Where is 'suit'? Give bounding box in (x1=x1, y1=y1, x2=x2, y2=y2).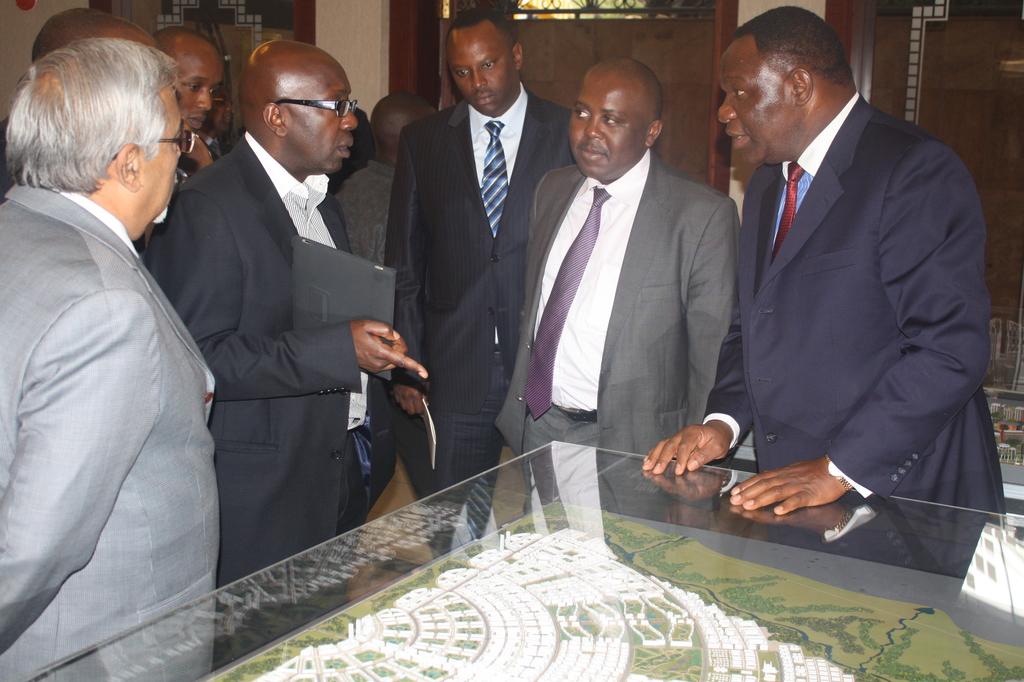
(x1=333, y1=157, x2=443, y2=558).
